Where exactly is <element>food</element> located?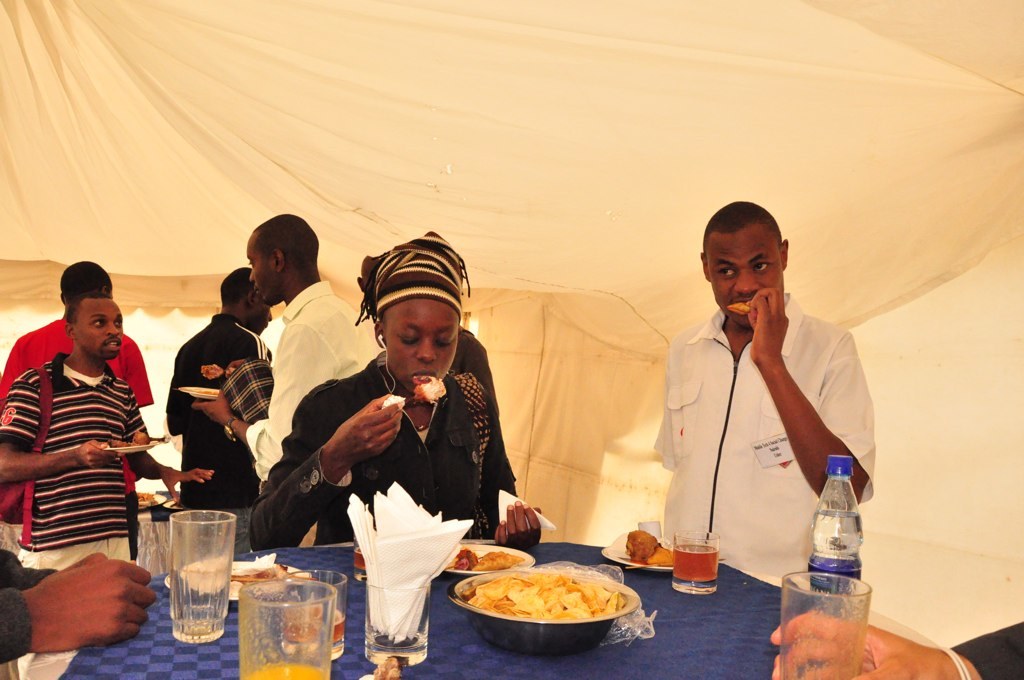
Its bounding box is select_region(452, 546, 482, 575).
